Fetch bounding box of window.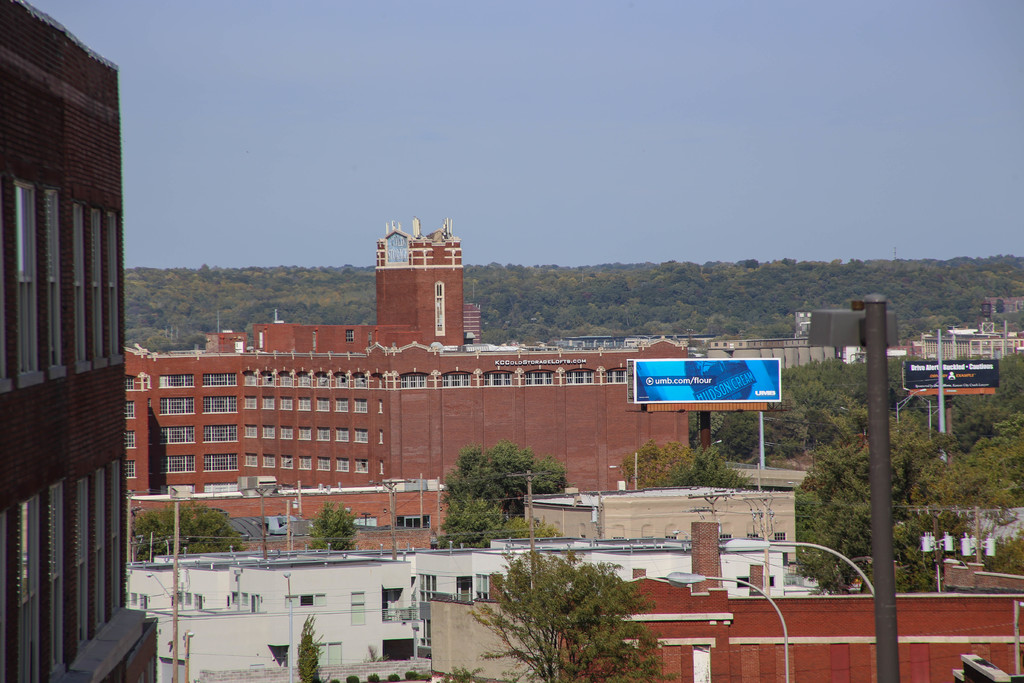
Bbox: <bbox>777, 531, 790, 541</bbox>.
